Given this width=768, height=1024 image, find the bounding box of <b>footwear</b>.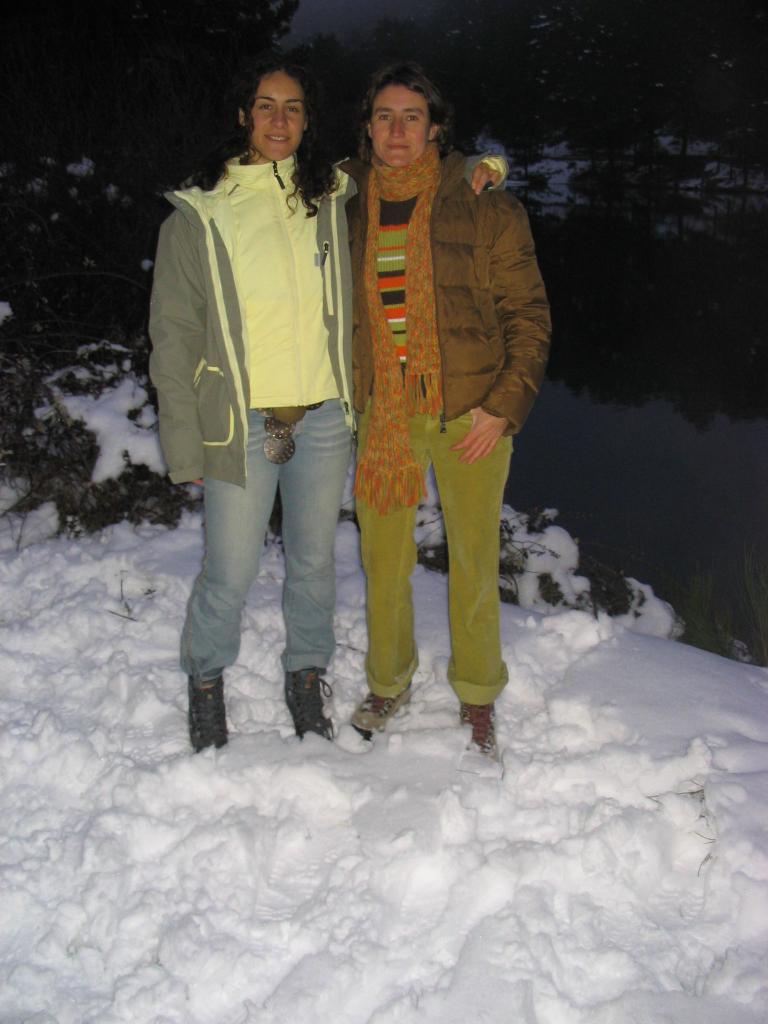
crop(462, 698, 499, 762).
